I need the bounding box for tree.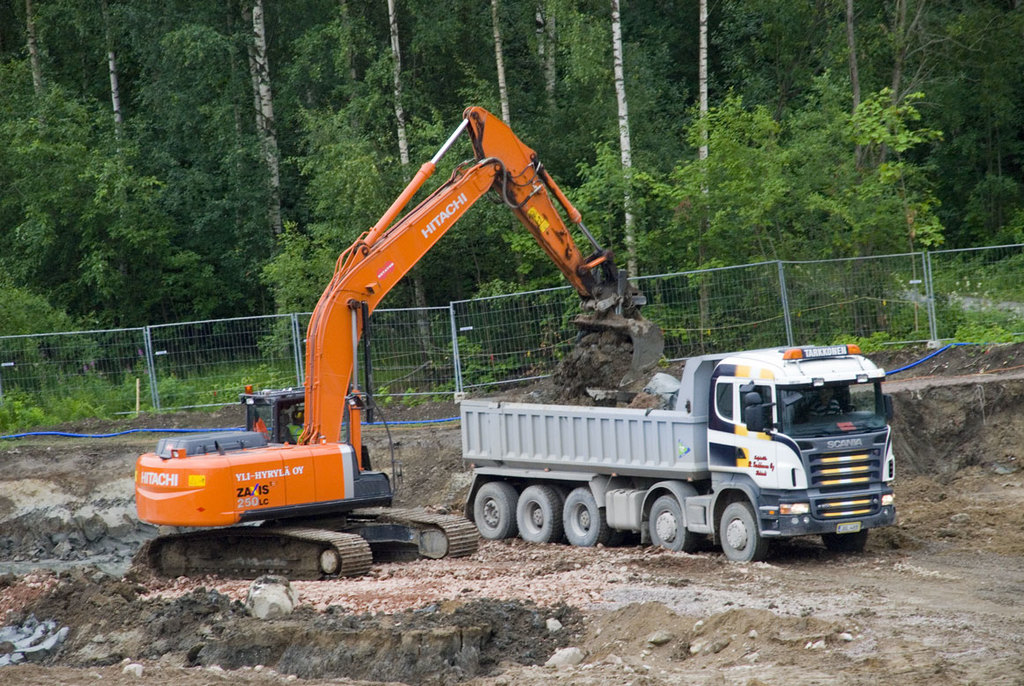
Here it is: [0,57,168,371].
